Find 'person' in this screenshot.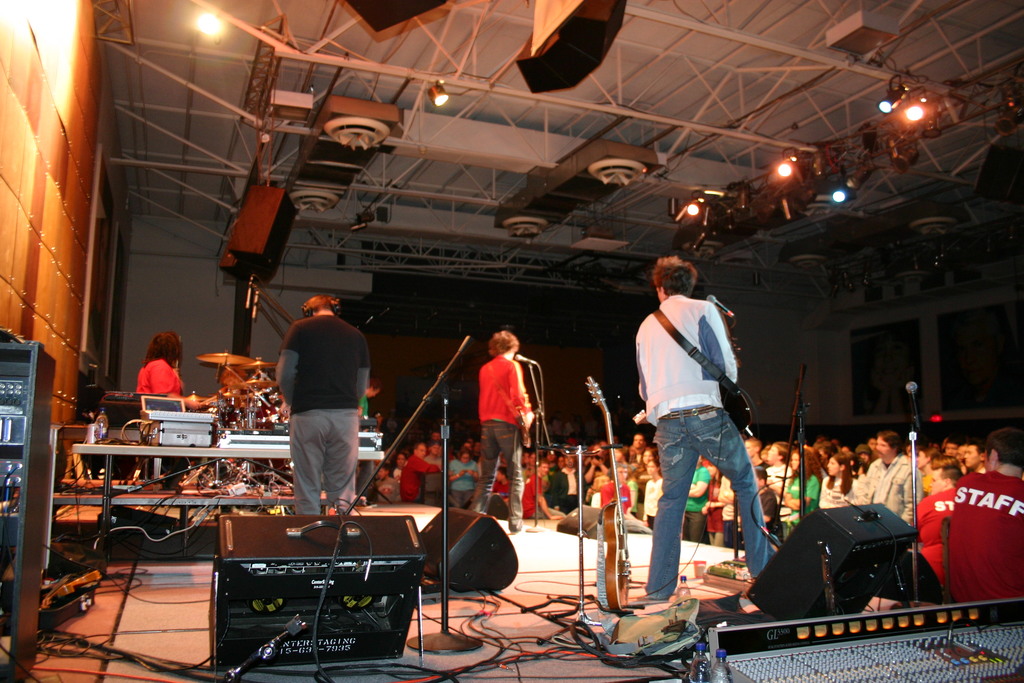
The bounding box for 'person' is 583,445,608,477.
